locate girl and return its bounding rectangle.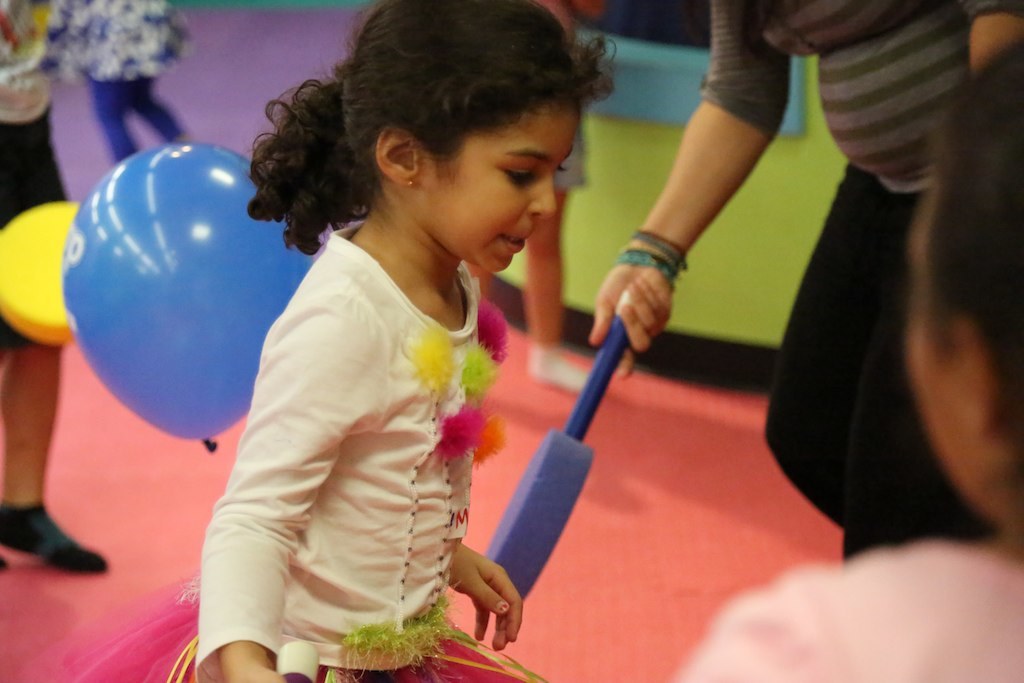
l=5, t=0, r=616, b=682.
